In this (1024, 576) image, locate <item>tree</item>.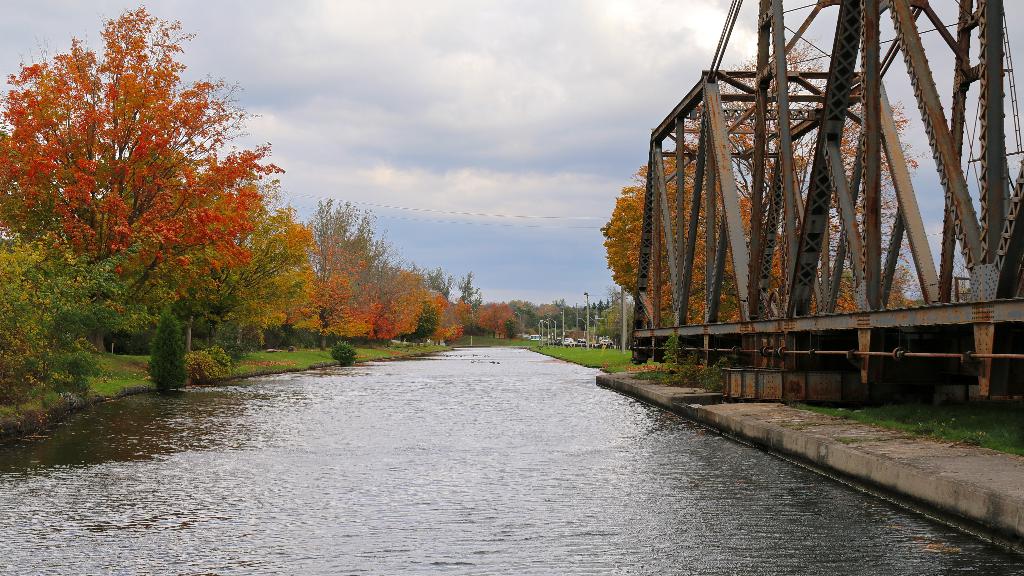
Bounding box: BBox(604, 138, 862, 330).
